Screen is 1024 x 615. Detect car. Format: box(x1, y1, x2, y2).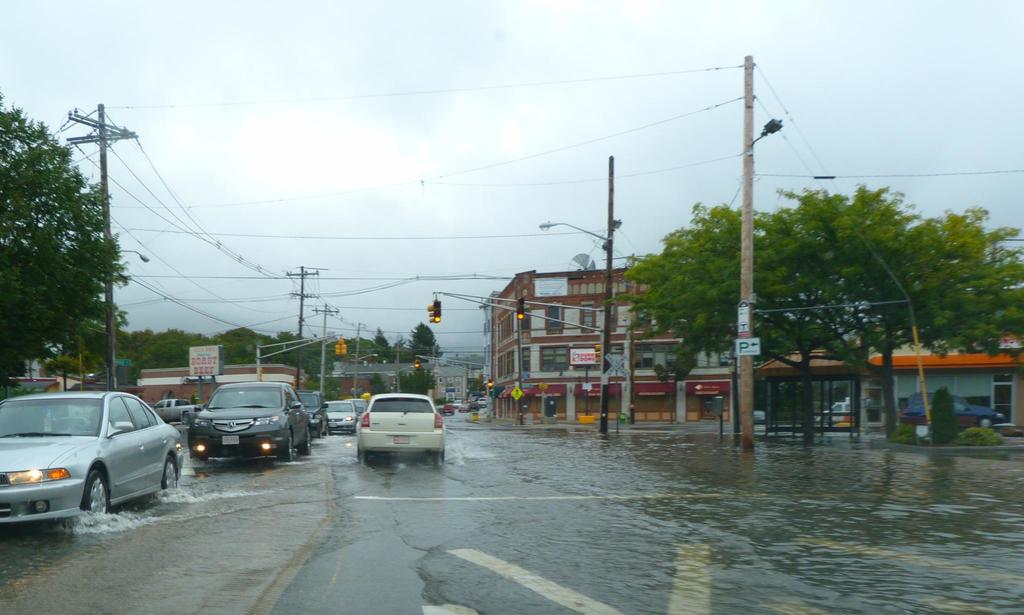
box(147, 398, 196, 420).
